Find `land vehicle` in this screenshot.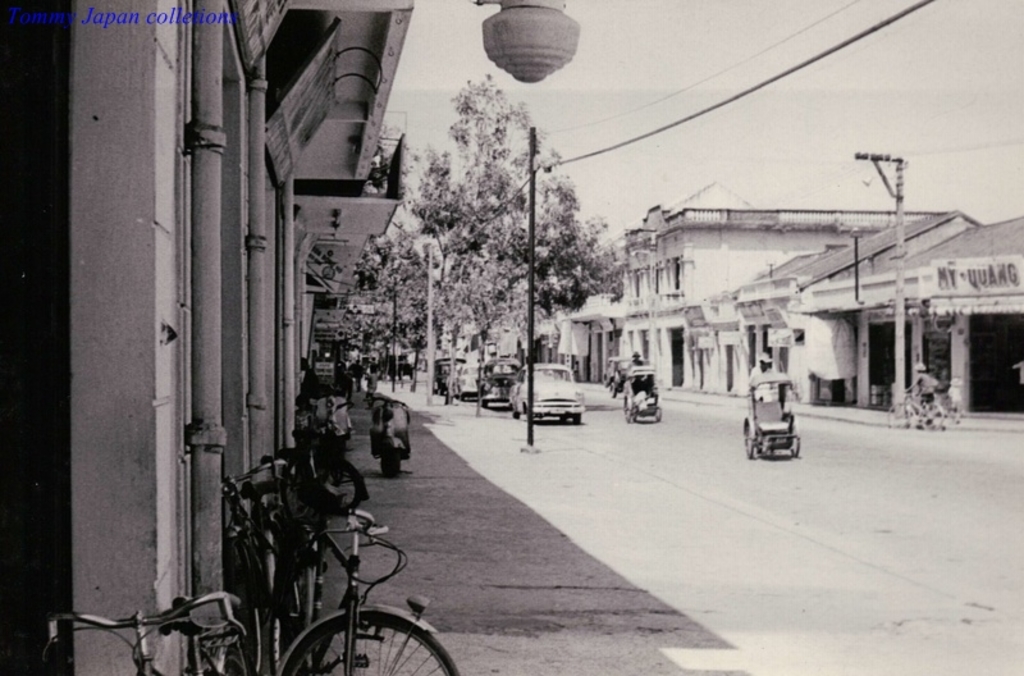
The bounding box for `land vehicle` is detection(369, 402, 412, 487).
